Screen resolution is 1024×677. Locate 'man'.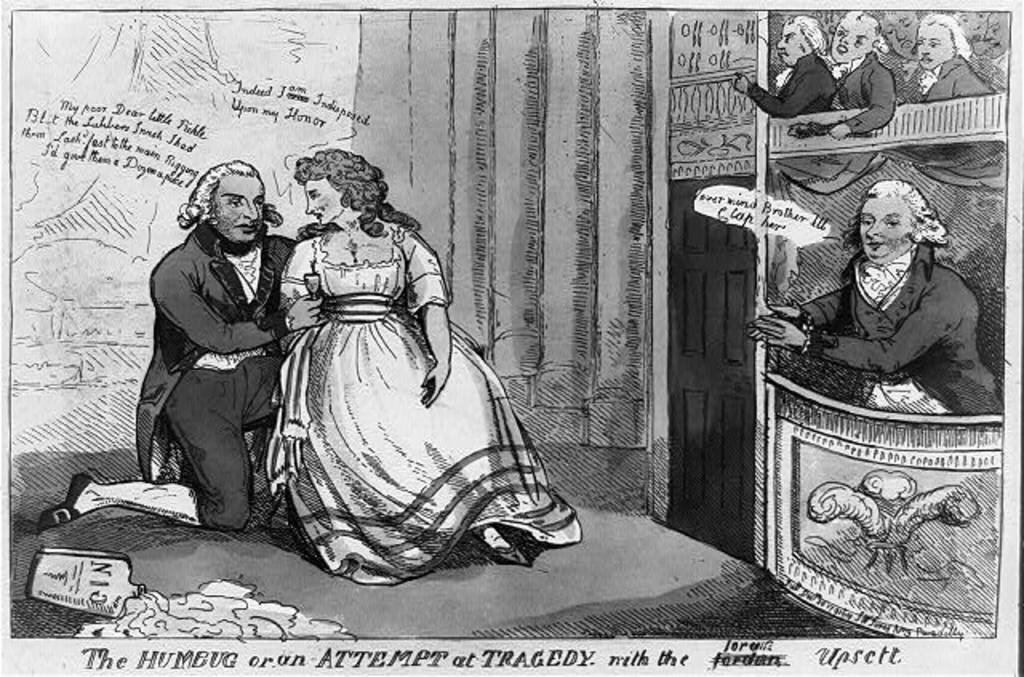
(728, 18, 838, 110).
